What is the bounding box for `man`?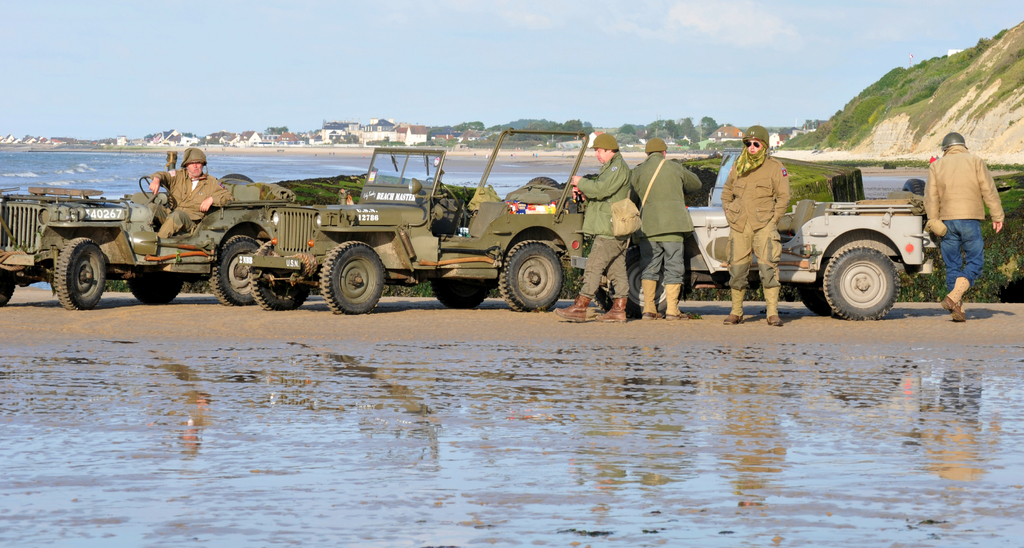
[559,132,639,328].
